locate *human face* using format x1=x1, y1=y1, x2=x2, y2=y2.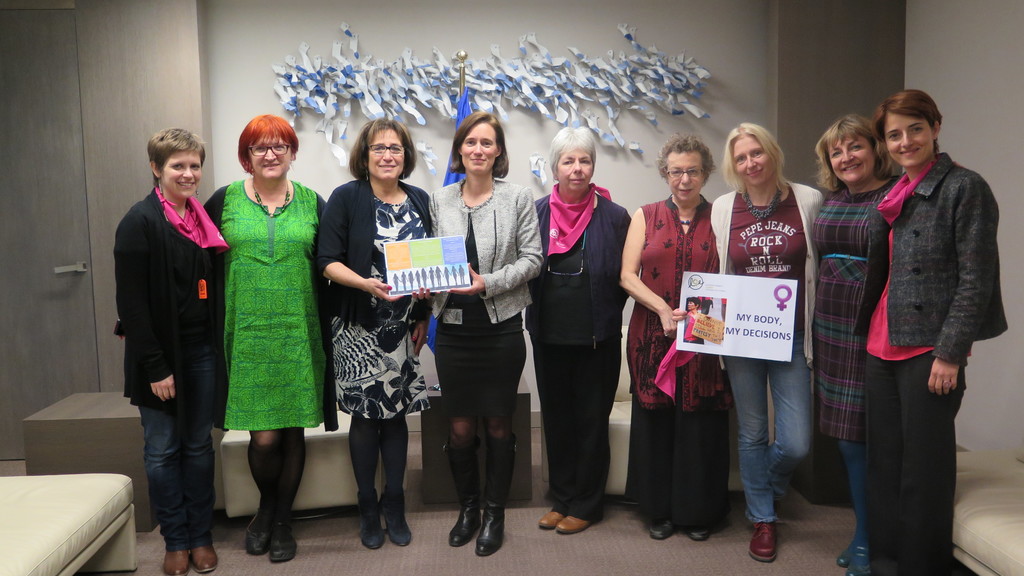
x1=881, y1=115, x2=931, y2=166.
